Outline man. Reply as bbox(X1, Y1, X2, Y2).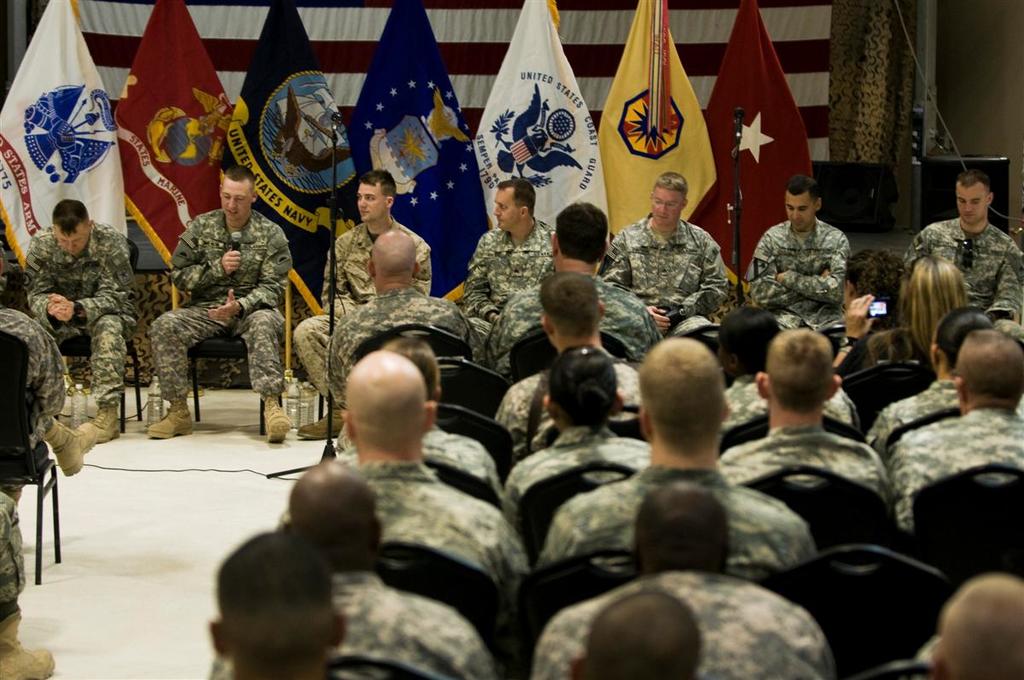
bbox(926, 568, 1021, 679).
